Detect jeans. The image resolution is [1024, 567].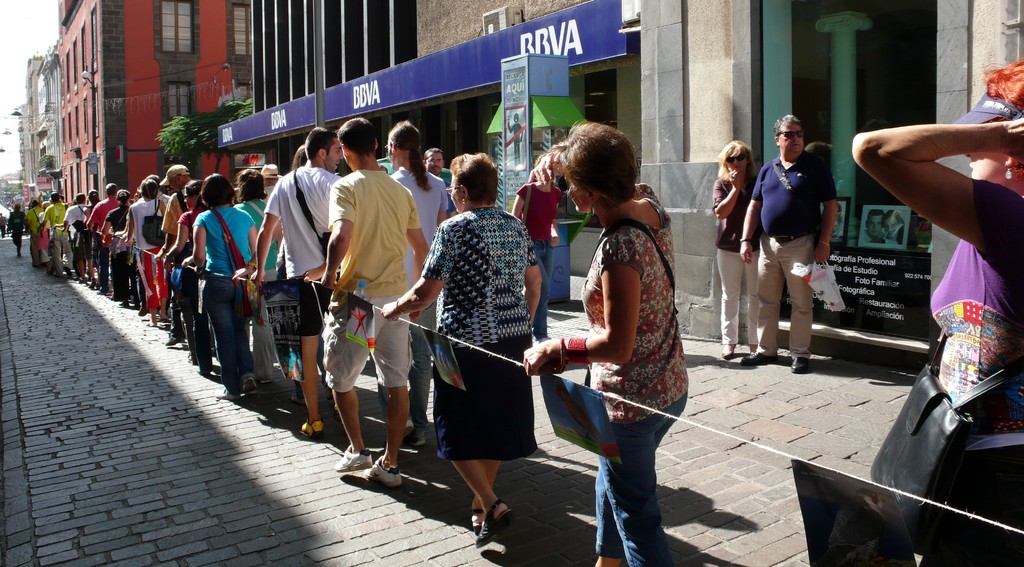
(127, 269, 148, 303).
